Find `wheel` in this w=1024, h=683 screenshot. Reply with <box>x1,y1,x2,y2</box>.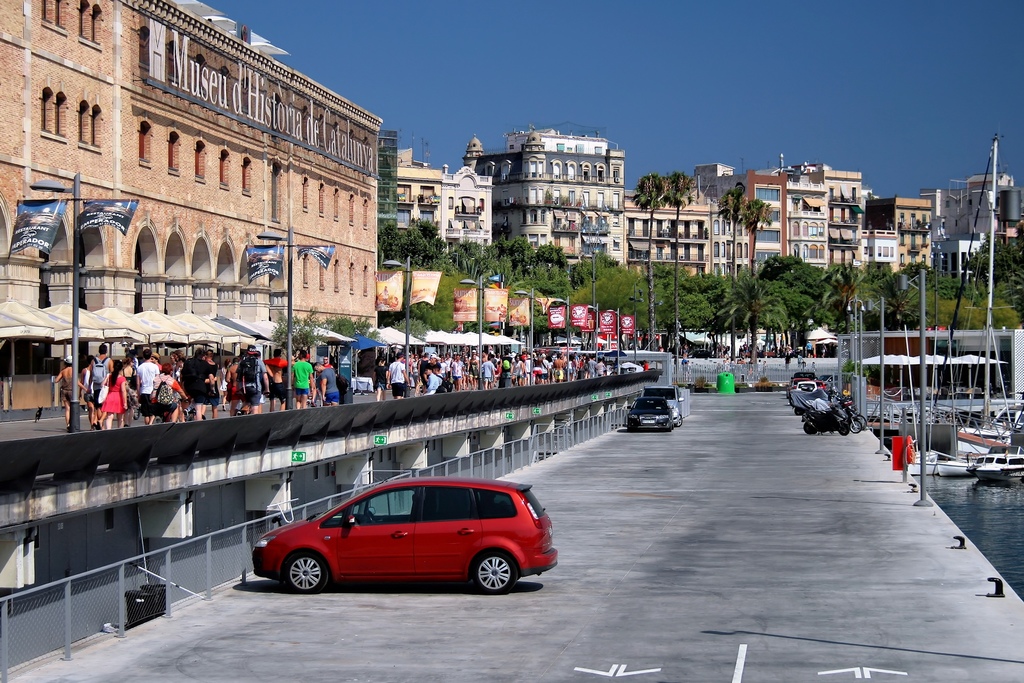
<box>804,423,817,436</box>.
